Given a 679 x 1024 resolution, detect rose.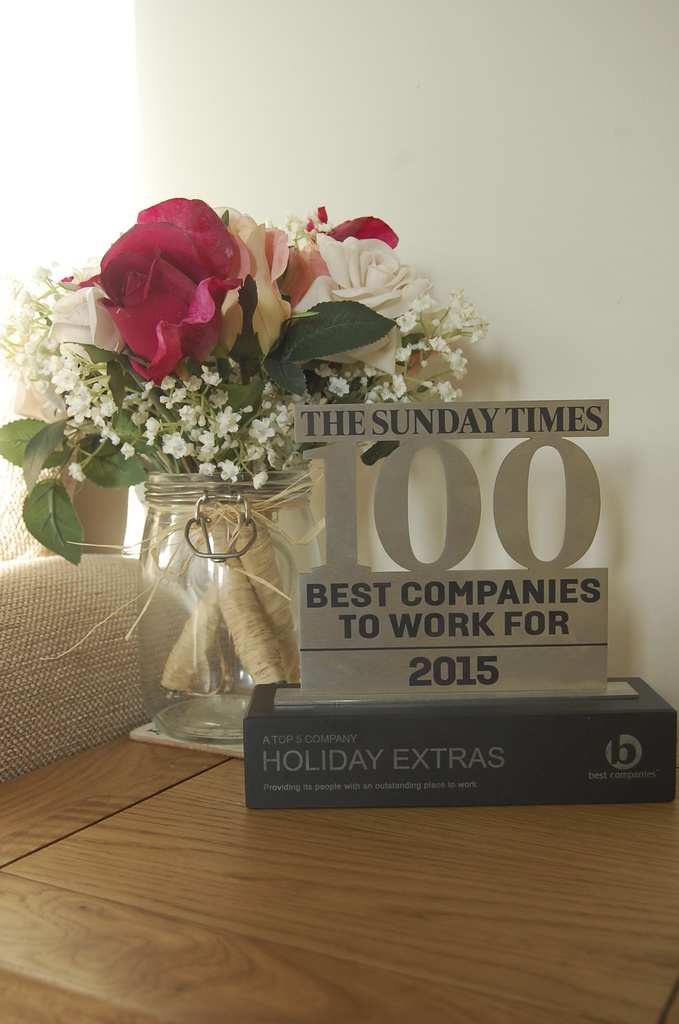
[209, 205, 293, 361].
